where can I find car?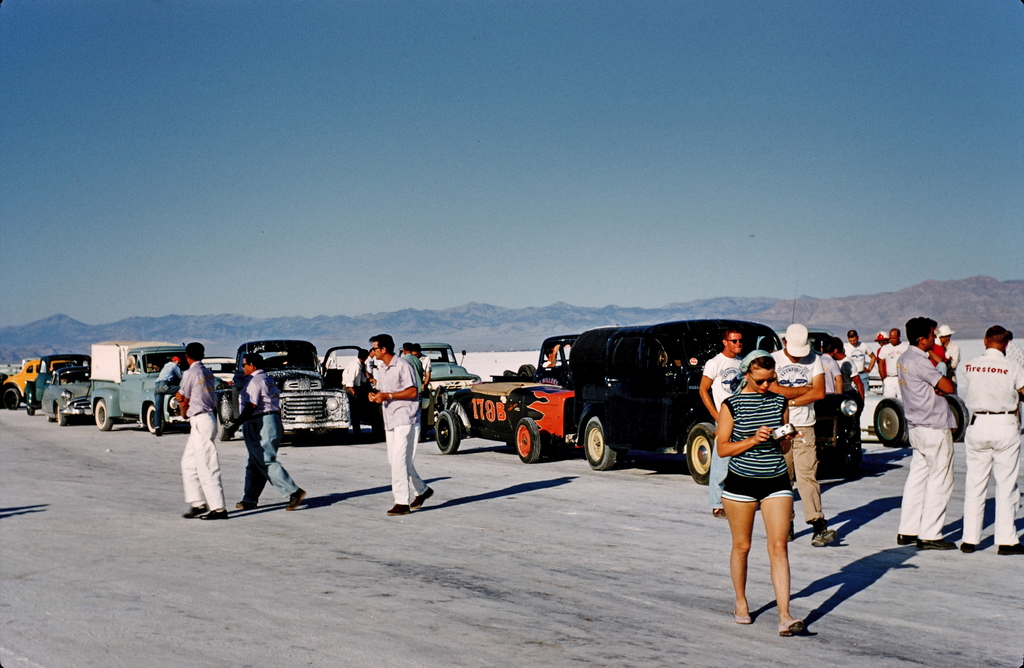
You can find it at 415, 347, 461, 387.
